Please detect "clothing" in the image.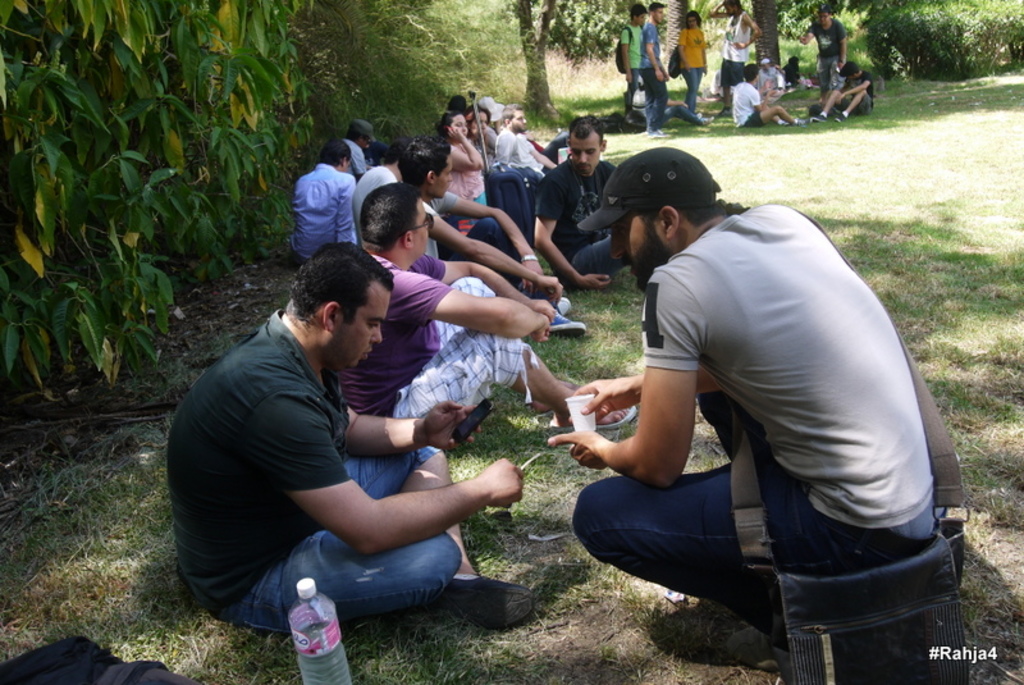
622, 23, 644, 124.
